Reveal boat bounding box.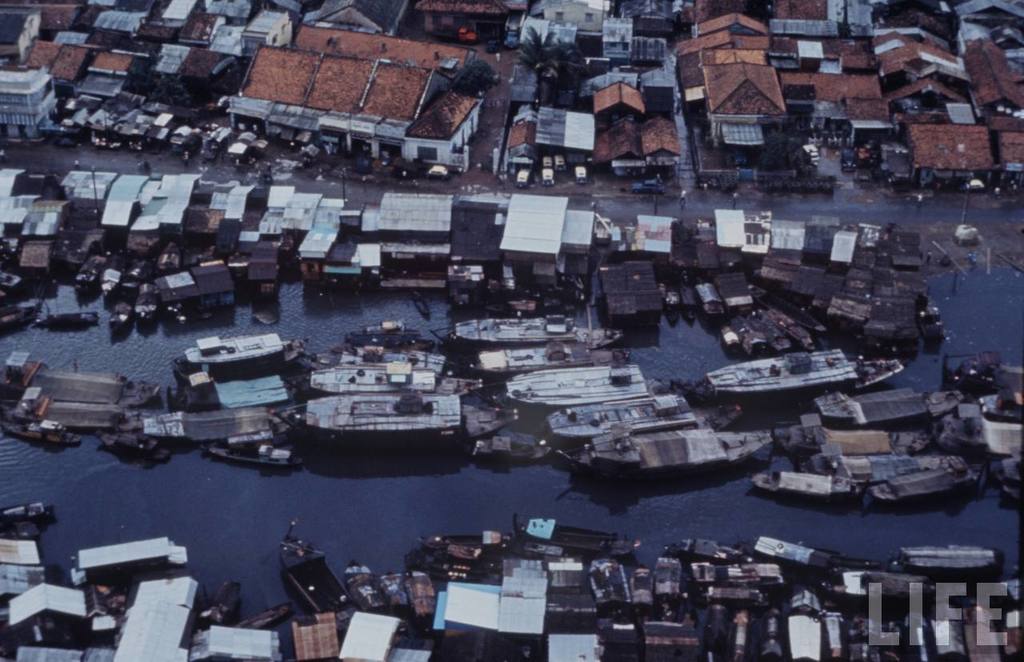
Revealed: detection(503, 516, 641, 563).
